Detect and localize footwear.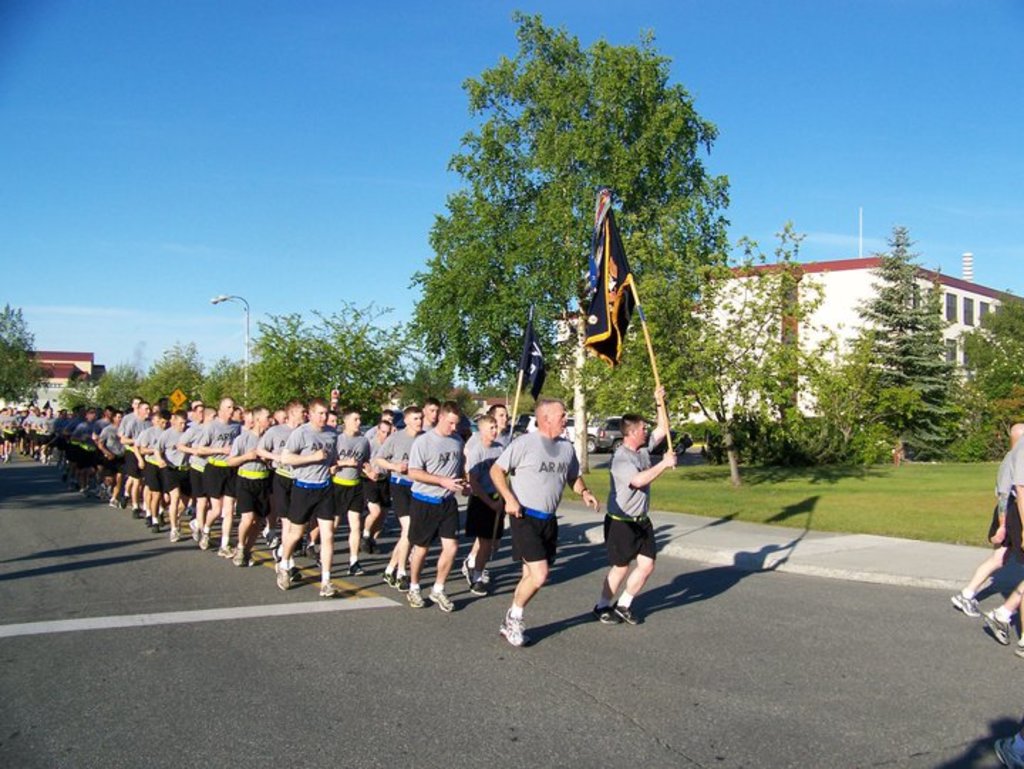
Localized at {"left": 317, "top": 579, "right": 334, "bottom": 598}.
